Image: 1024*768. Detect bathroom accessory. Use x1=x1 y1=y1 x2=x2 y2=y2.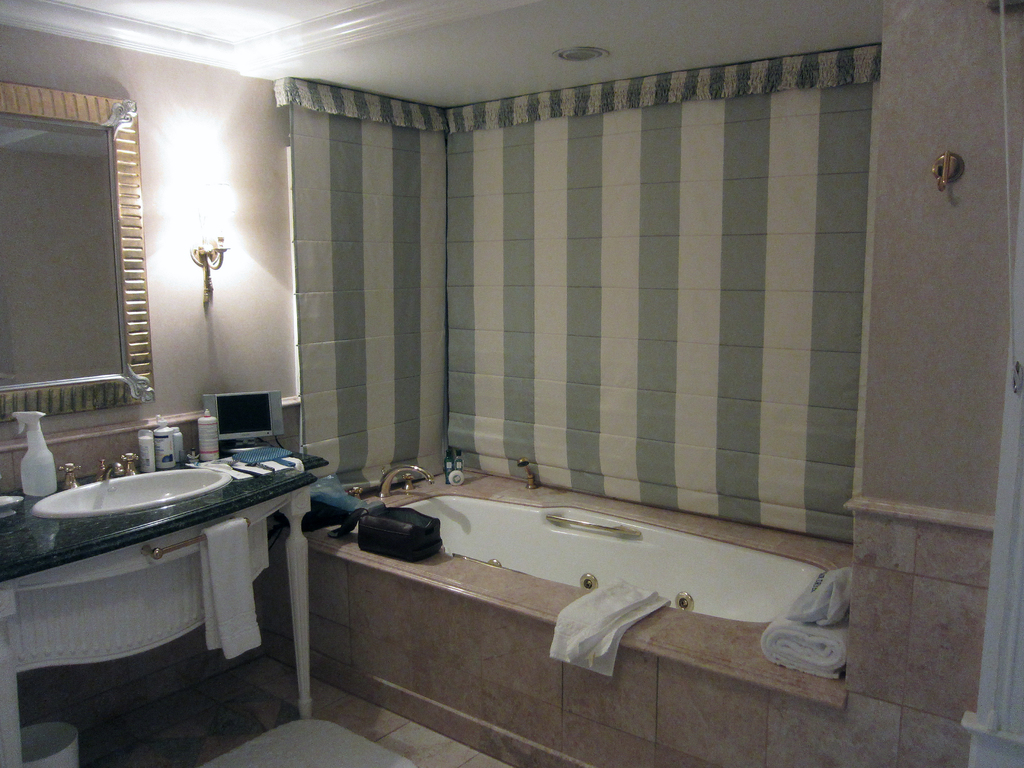
x1=147 y1=415 x2=179 y2=468.
